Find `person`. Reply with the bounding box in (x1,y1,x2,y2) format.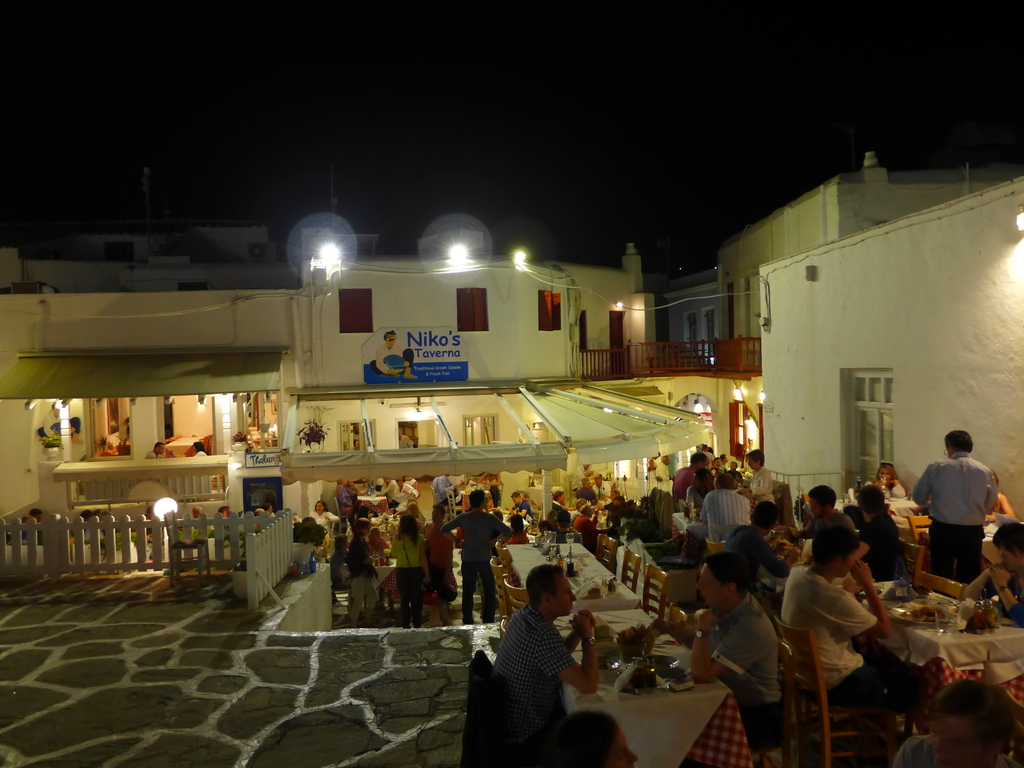
(303,499,343,549).
